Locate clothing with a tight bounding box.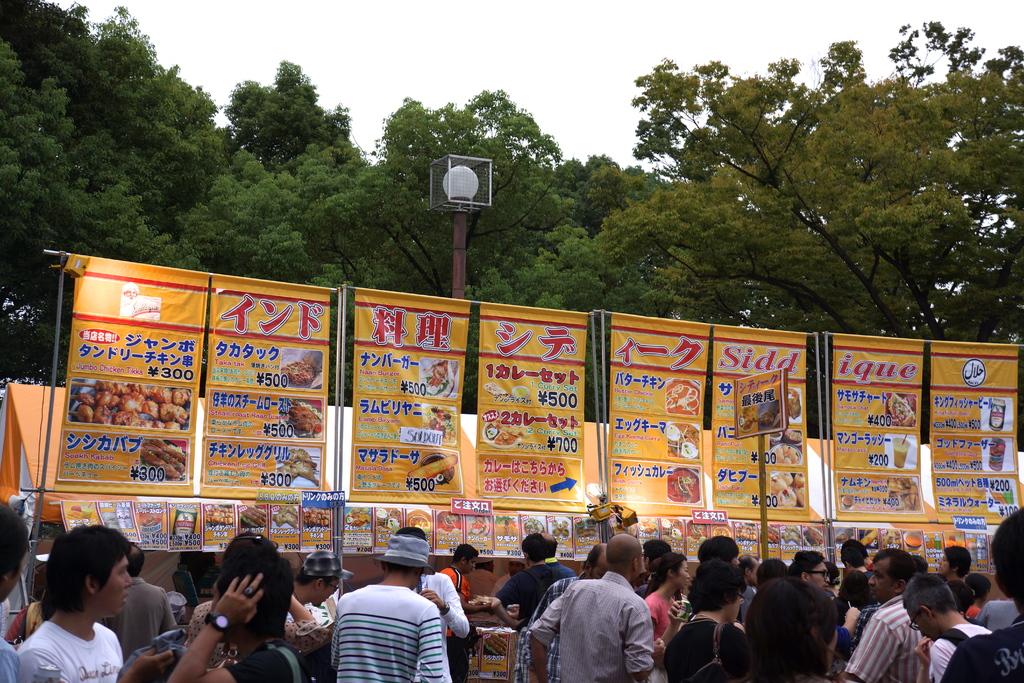
(left=0, top=599, right=39, bottom=649).
